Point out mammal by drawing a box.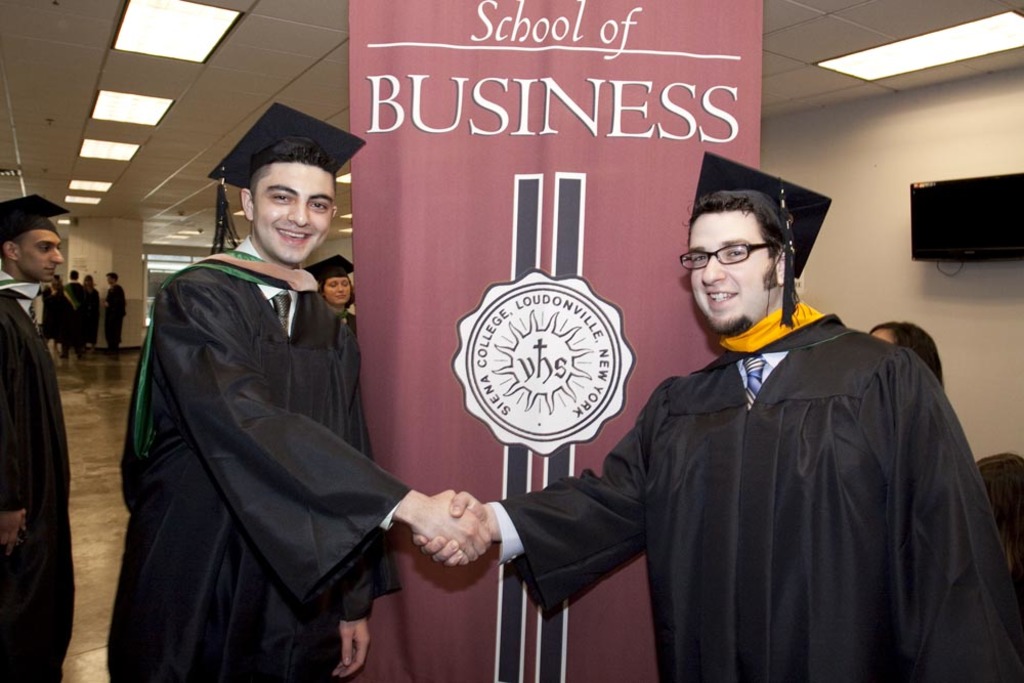
<box>42,283,53,333</box>.
